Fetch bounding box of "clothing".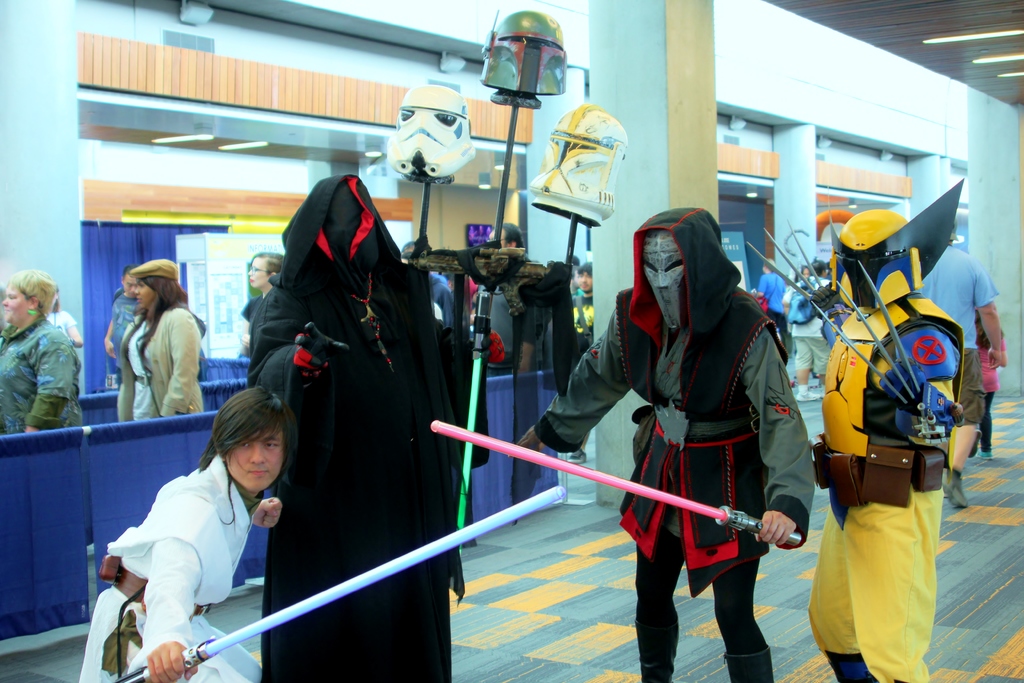
Bbox: <box>0,306,78,431</box>.
